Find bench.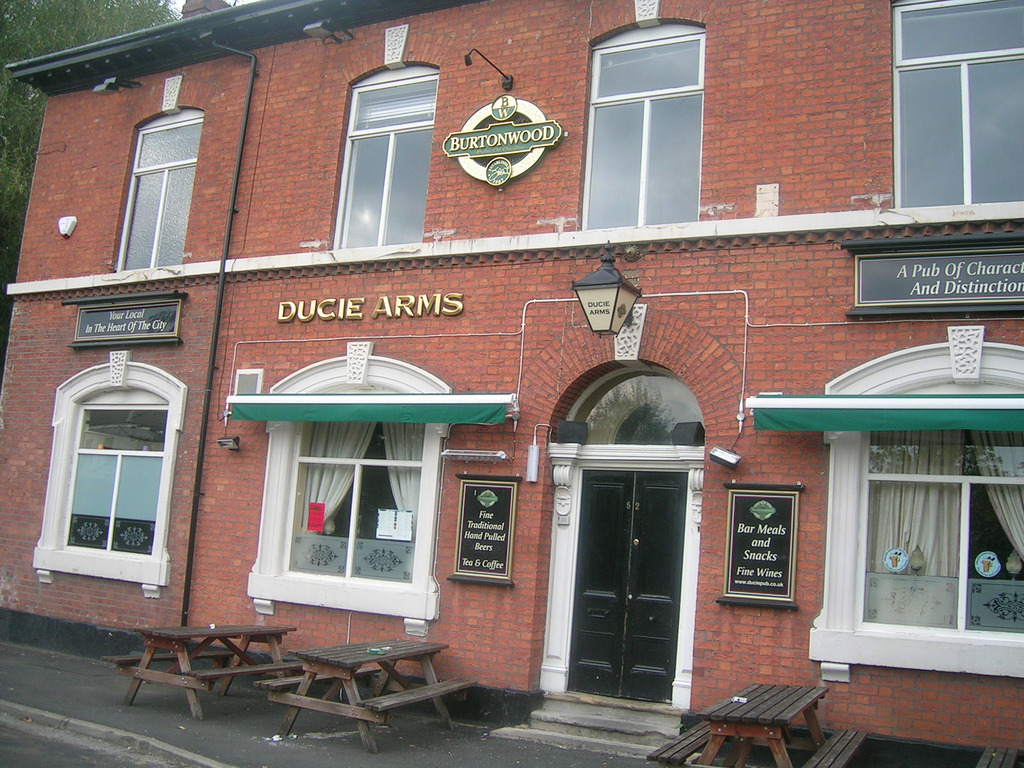
644,680,870,767.
